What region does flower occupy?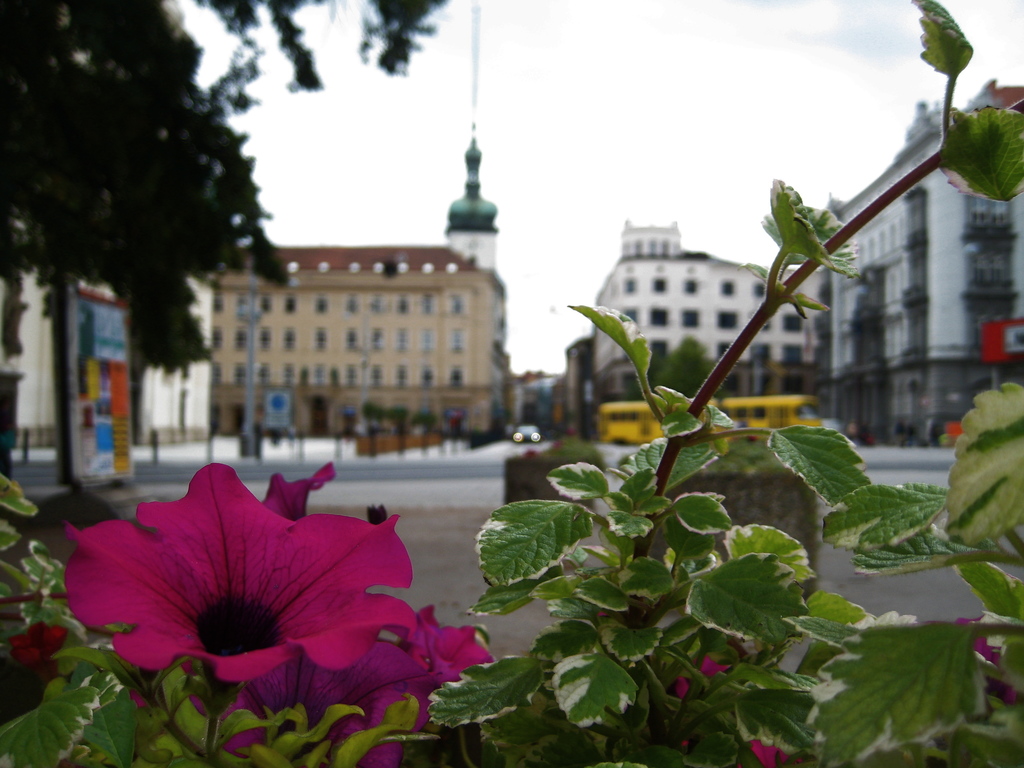
l=185, t=460, r=579, b=722.
